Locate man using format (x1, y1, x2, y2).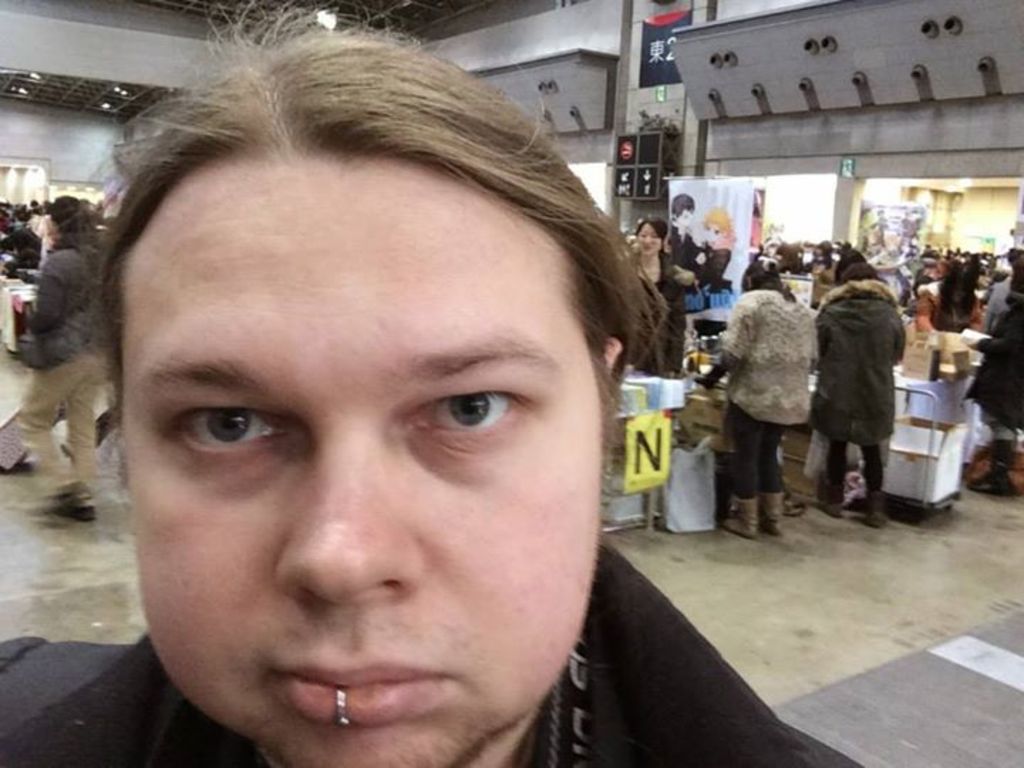
(656, 191, 704, 296).
